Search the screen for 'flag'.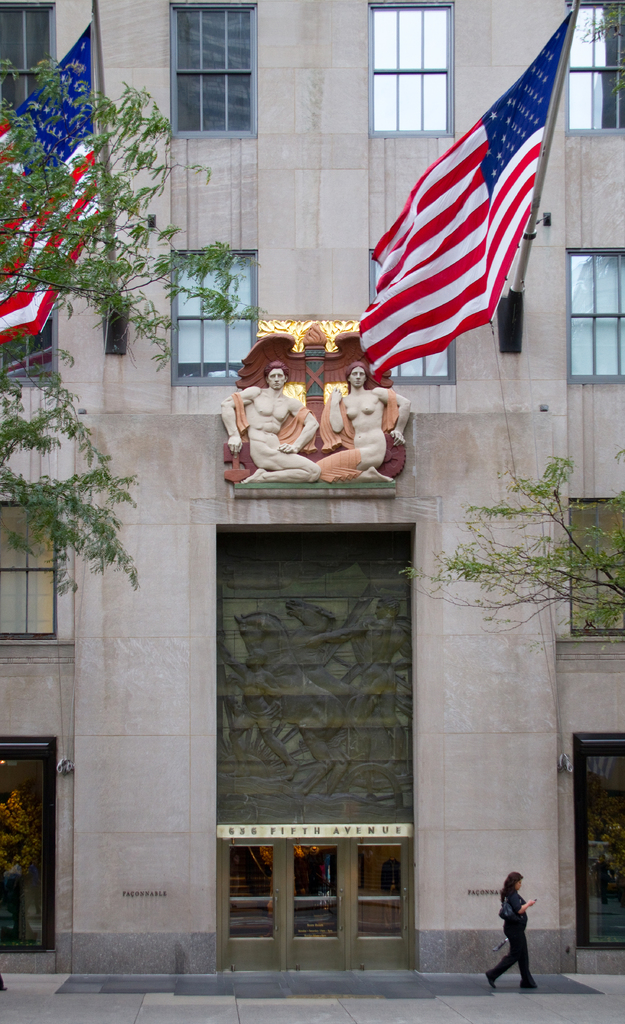
Found at x1=356 y1=4 x2=574 y2=381.
